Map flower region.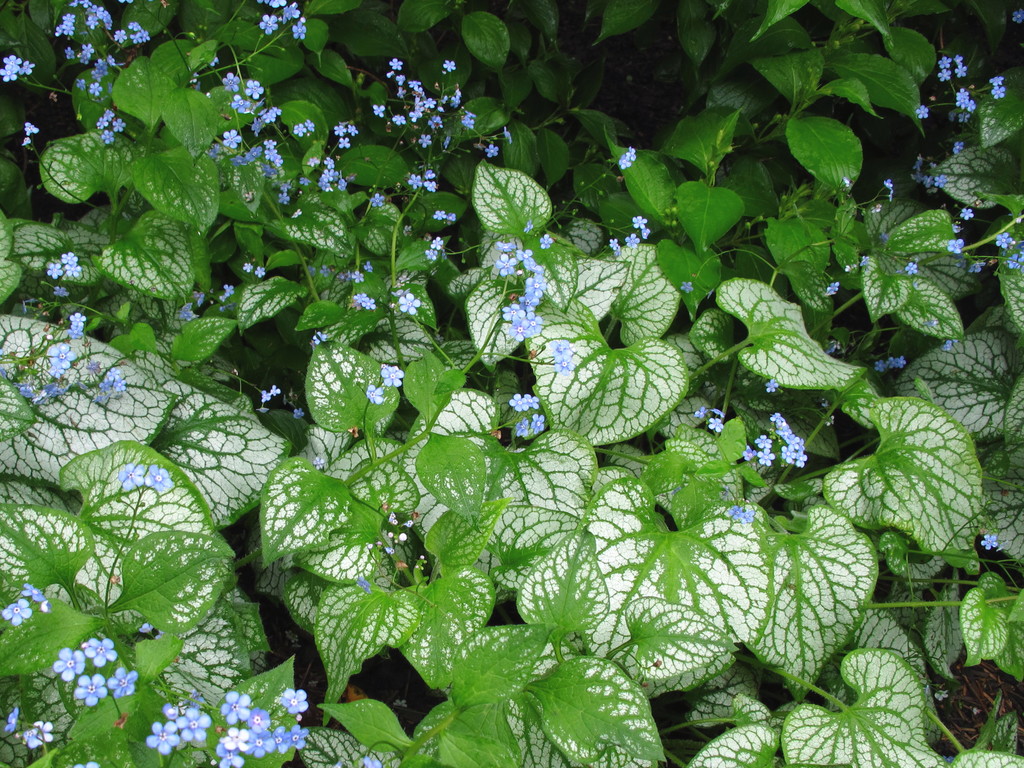
Mapped to {"left": 843, "top": 176, "right": 854, "bottom": 191}.
